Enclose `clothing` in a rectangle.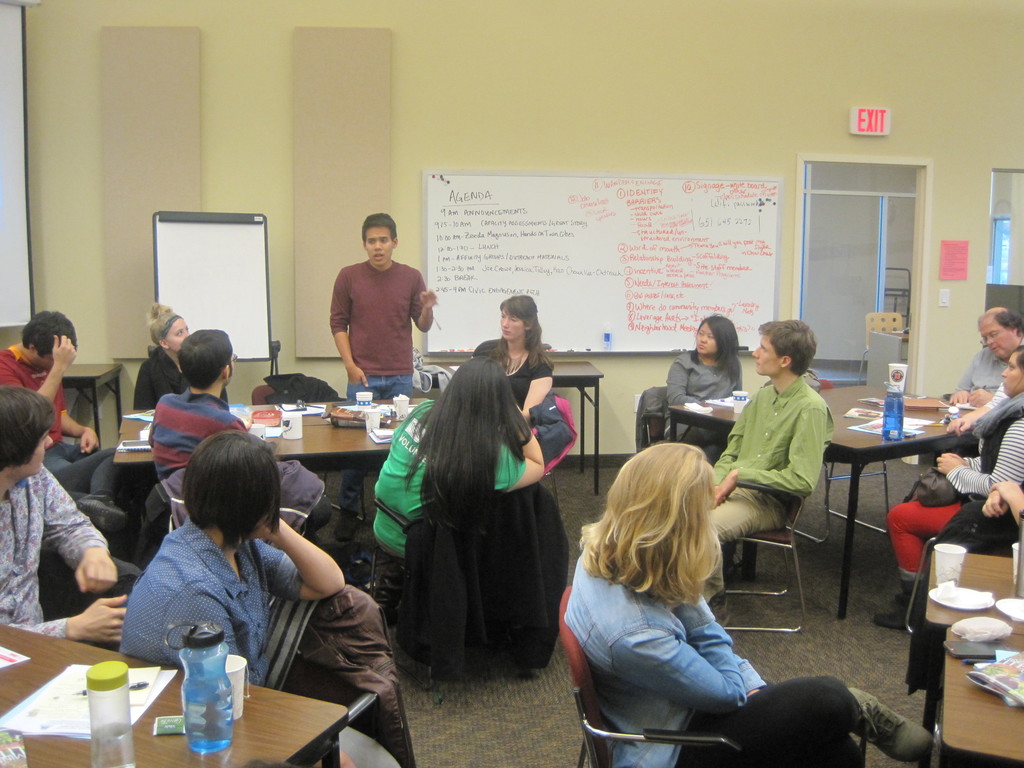
Rect(371, 399, 525, 558).
